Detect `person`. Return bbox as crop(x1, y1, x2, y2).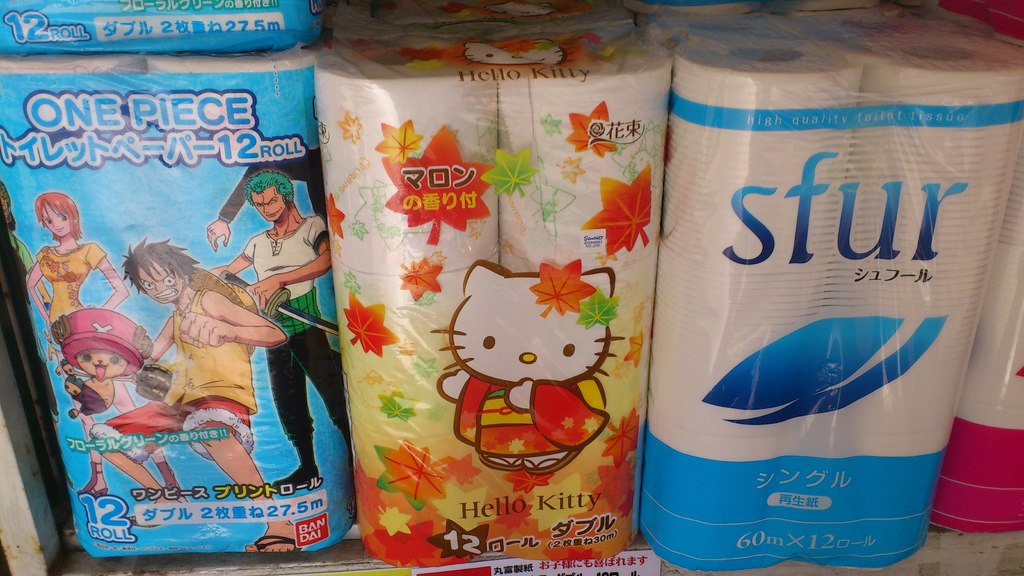
crop(20, 188, 188, 522).
